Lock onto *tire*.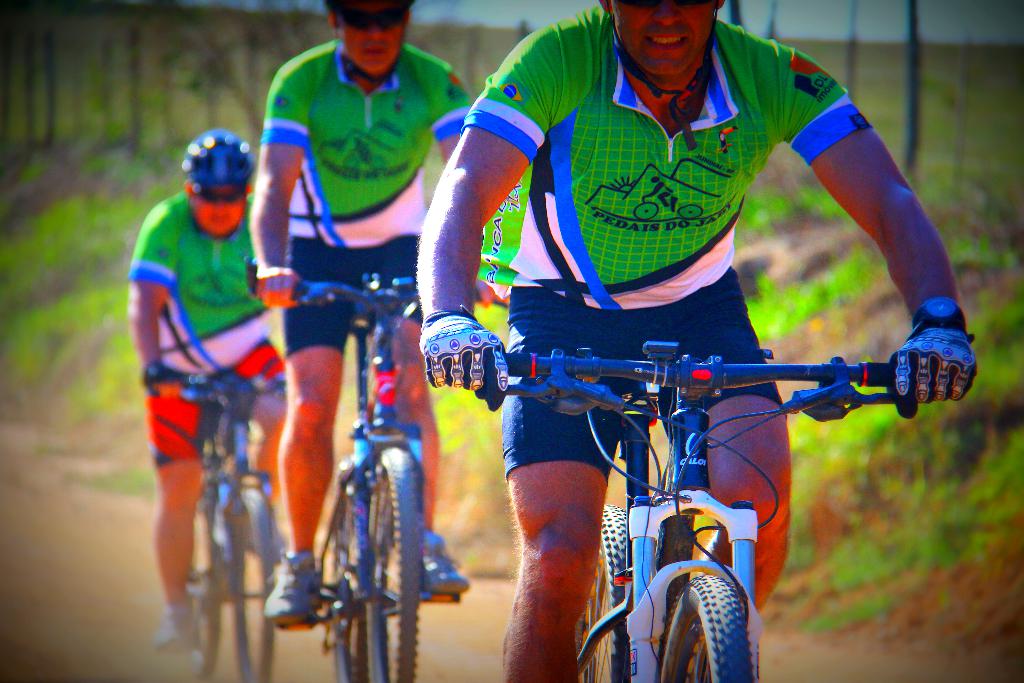
Locked: box(367, 446, 420, 682).
